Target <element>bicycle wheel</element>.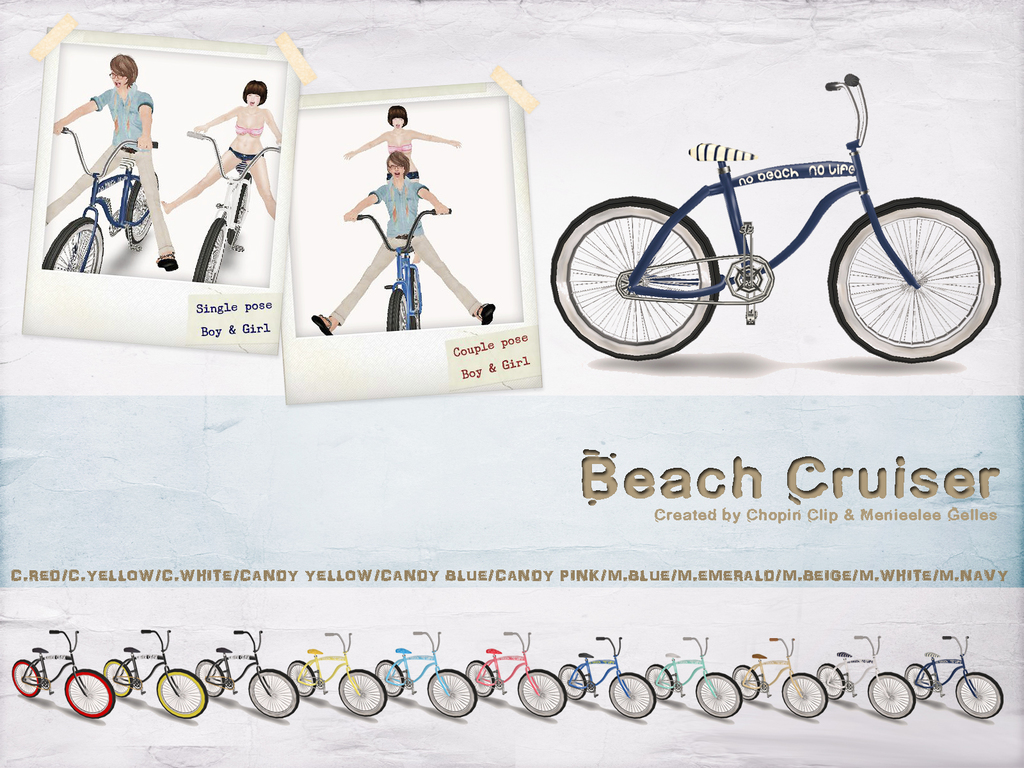
Target region: {"x1": 696, "y1": 669, "x2": 742, "y2": 720}.
